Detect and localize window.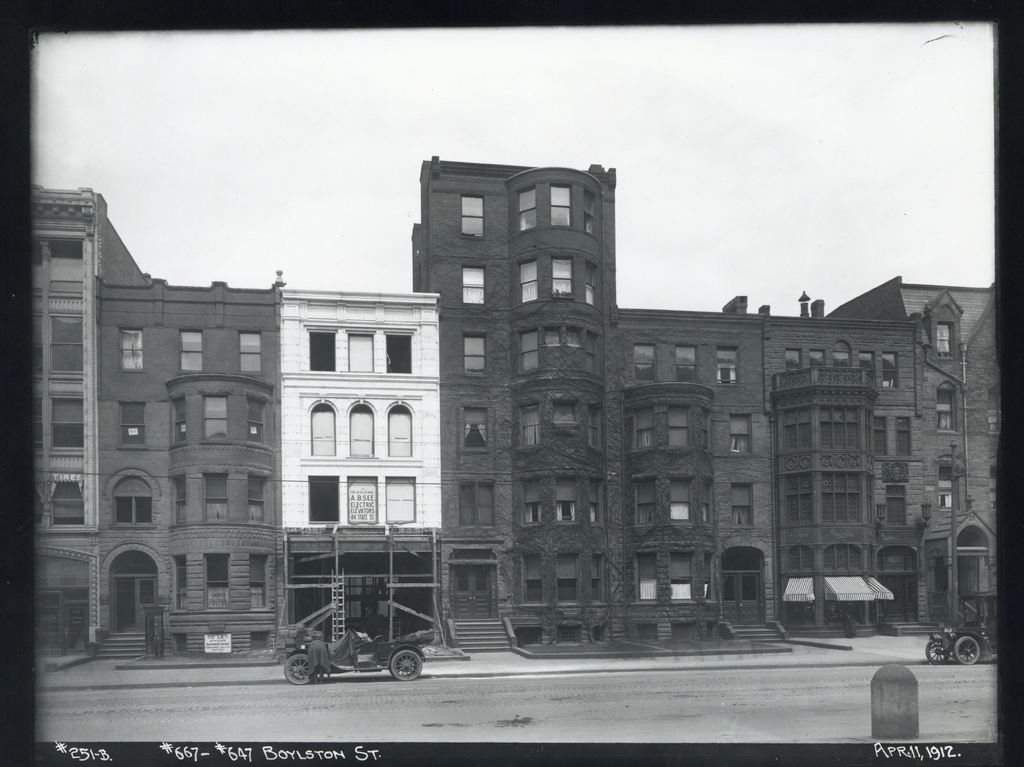
Localized at <region>204, 398, 230, 443</region>.
